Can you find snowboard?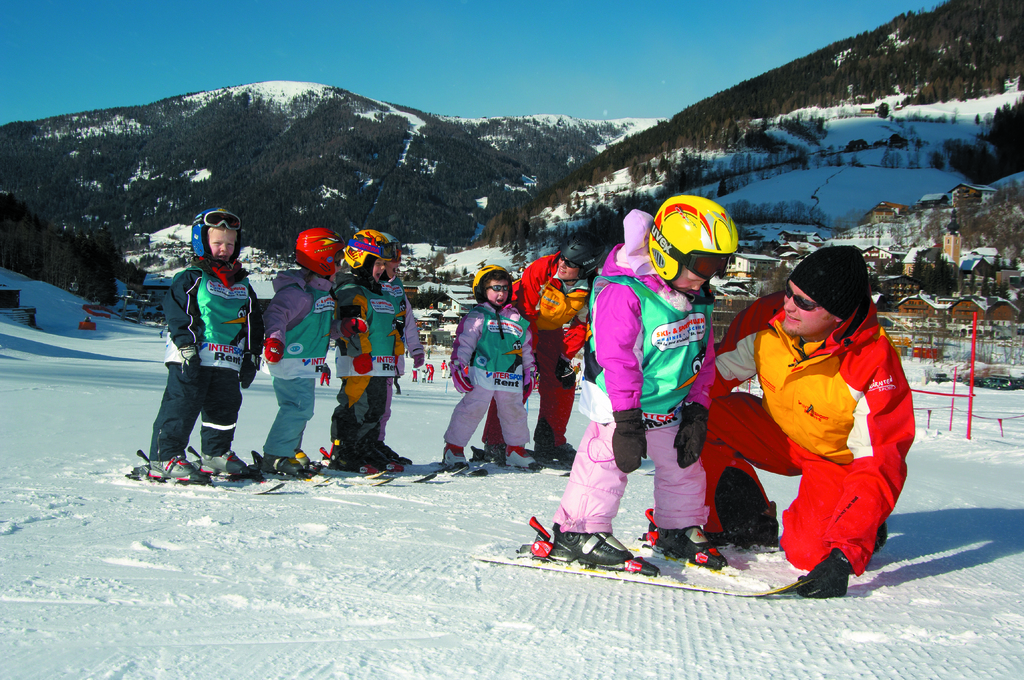
Yes, bounding box: l=438, t=534, r=854, b=607.
